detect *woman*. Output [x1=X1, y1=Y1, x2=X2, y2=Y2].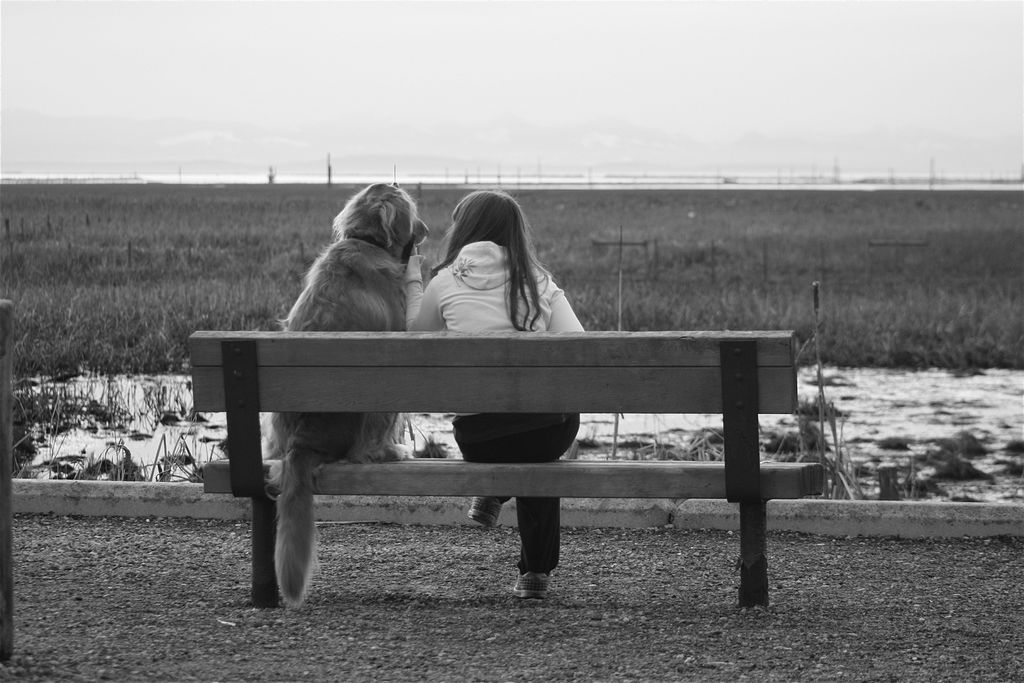
[x1=404, y1=190, x2=584, y2=600].
